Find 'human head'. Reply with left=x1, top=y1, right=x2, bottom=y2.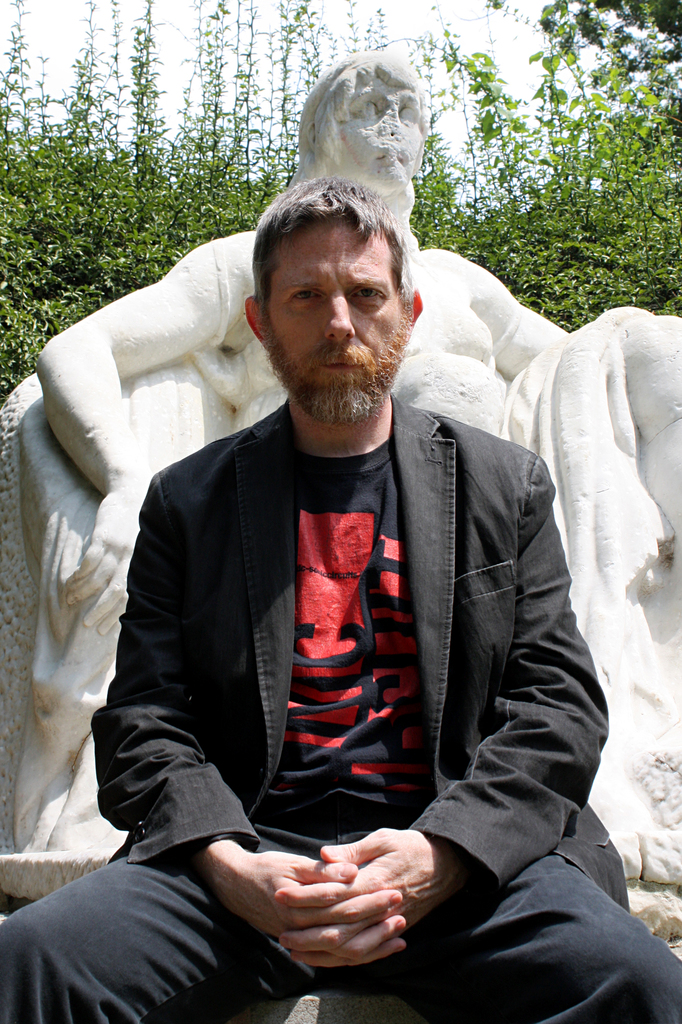
left=292, top=56, right=442, bottom=191.
